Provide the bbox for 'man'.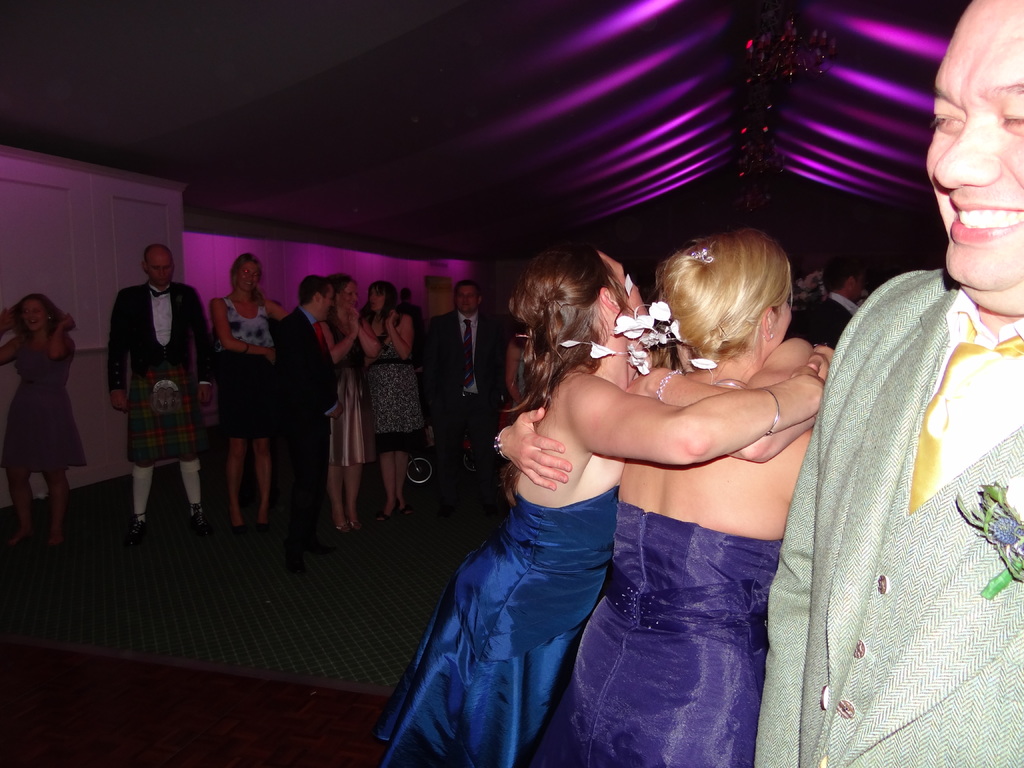
111:246:216:537.
